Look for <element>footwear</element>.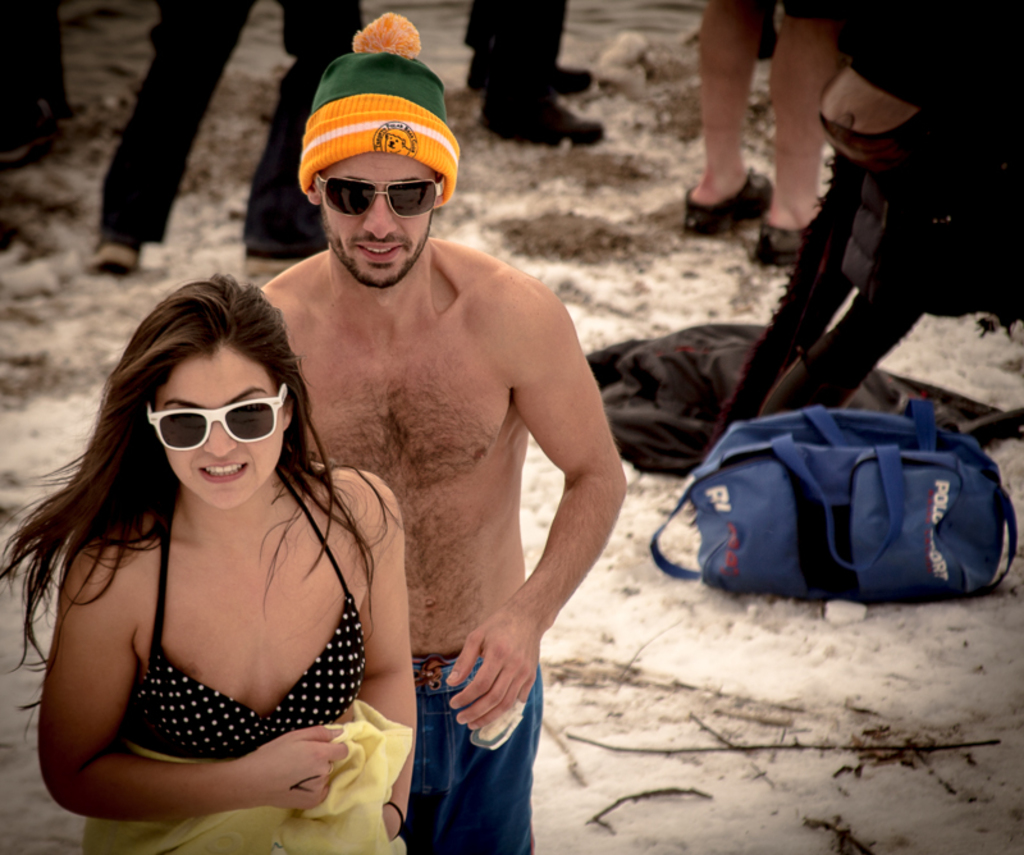
Found: 470/65/596/100.
